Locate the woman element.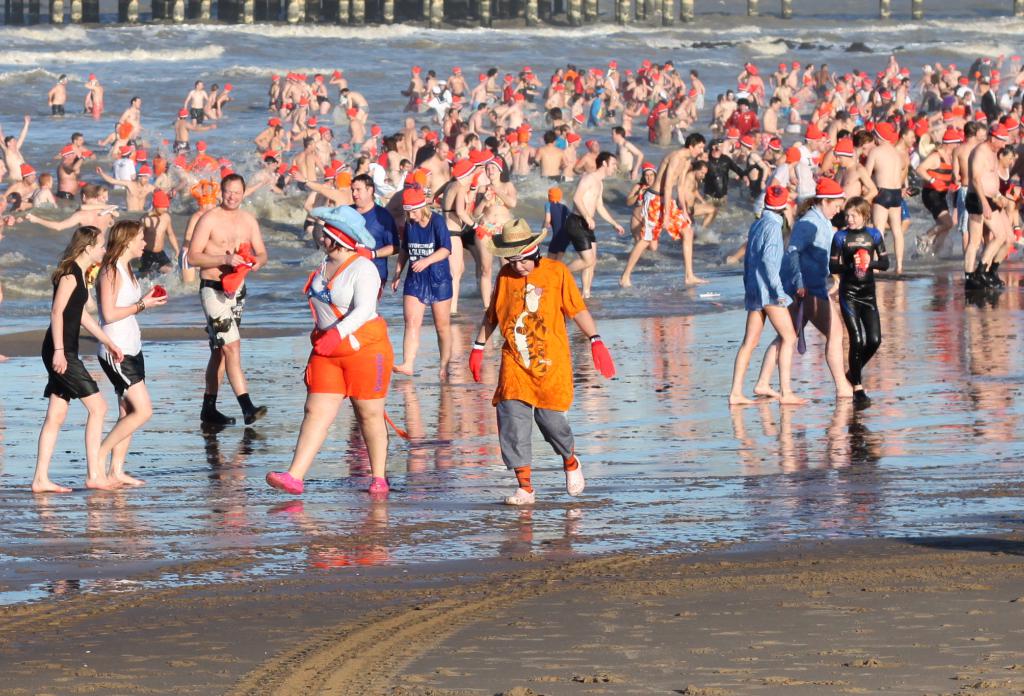
Element bbox: <region>785, 95, 811, 134</region>.
